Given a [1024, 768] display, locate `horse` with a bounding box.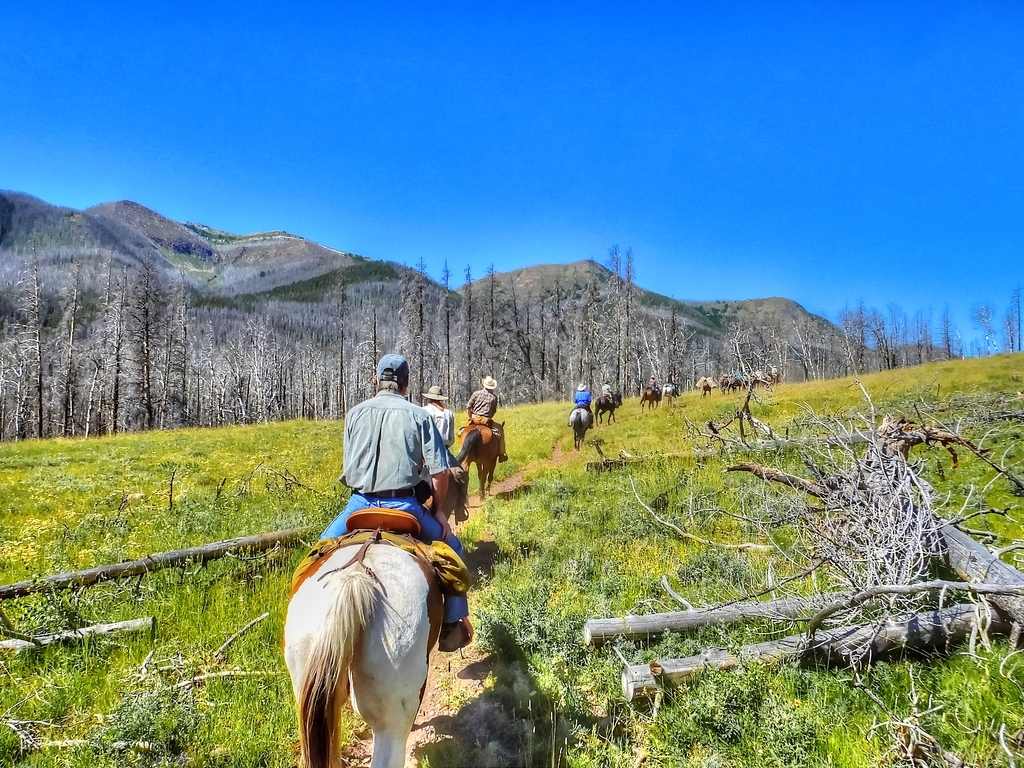
Located: Rect(745, 368, 768, 390).
